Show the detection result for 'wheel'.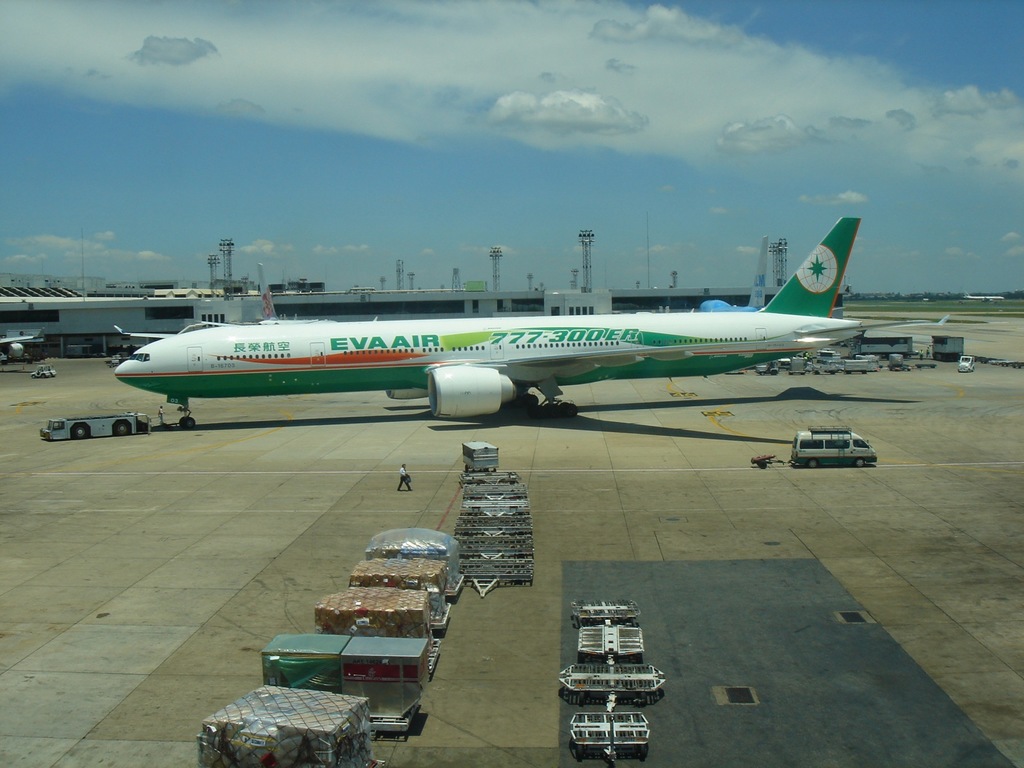
{"x1": 566, "y1": 404, "x2": 578, "y2": 419}.
